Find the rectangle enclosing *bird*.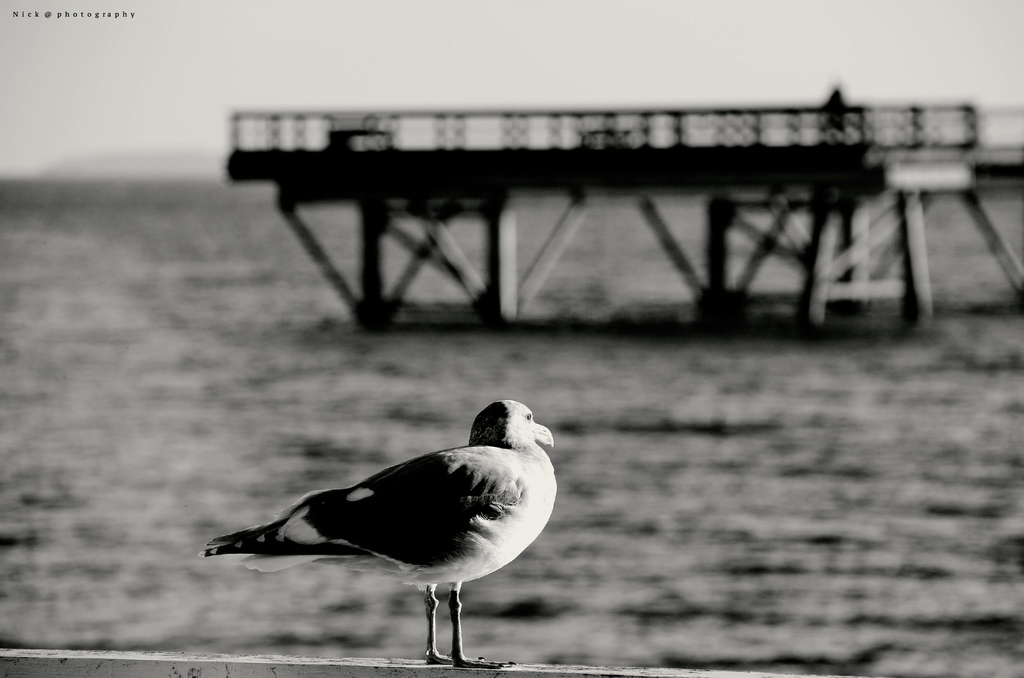
(205, 402, 553, 665).
